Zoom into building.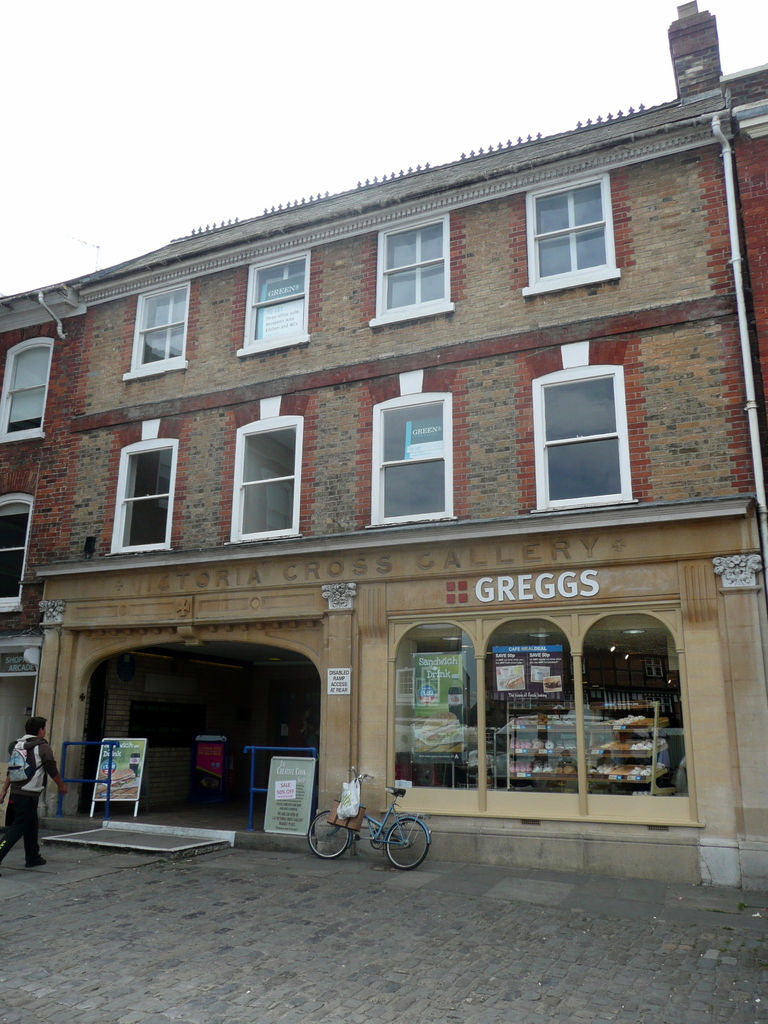
Zoom target: 0/299/88/817.
